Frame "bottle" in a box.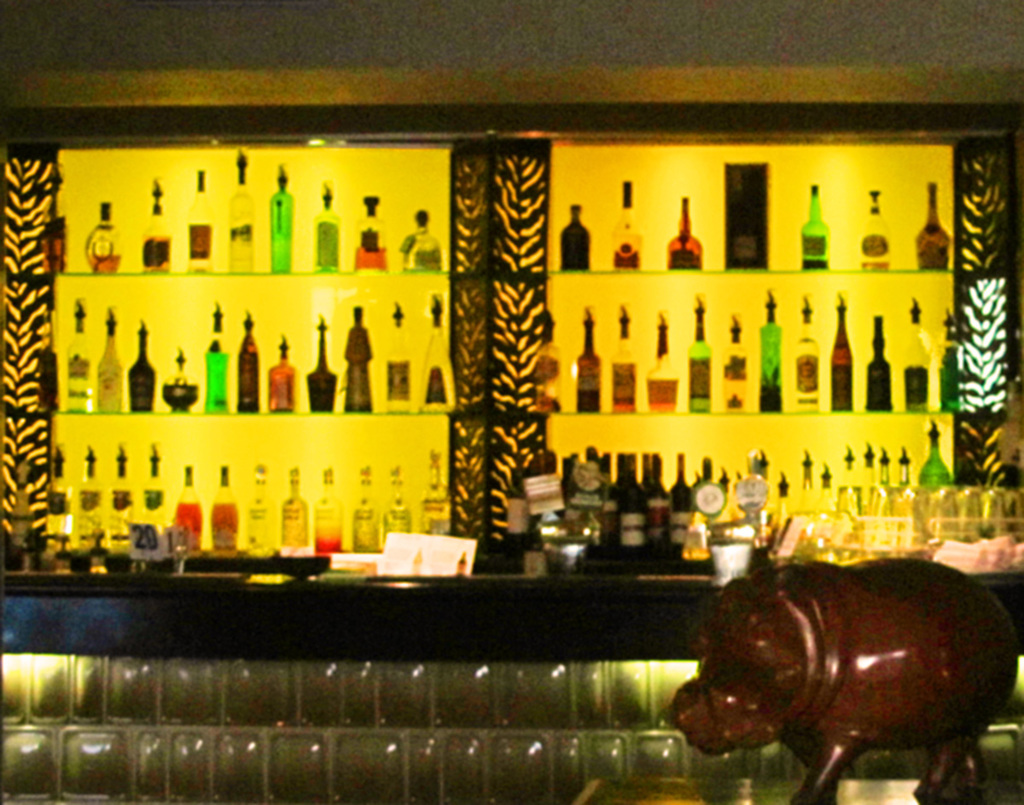
rect(940, 311, 962, 411).
